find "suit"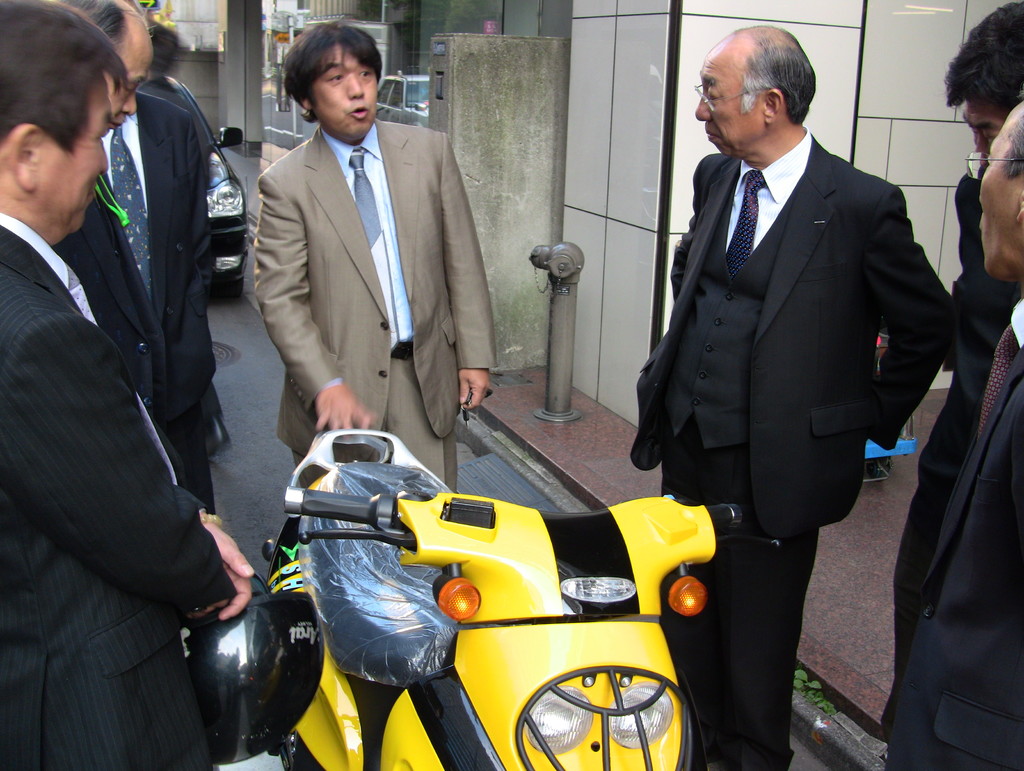
[x1=625, y1=124, x2=952, y2=770]
